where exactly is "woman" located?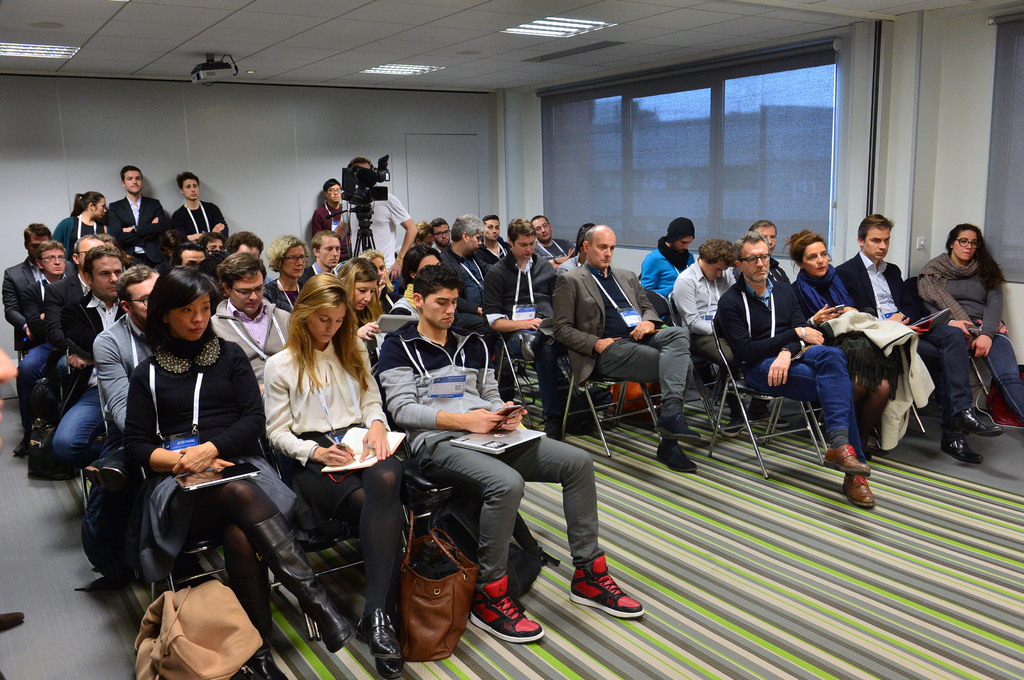
Its bounding box is 913:225:1023:433.
